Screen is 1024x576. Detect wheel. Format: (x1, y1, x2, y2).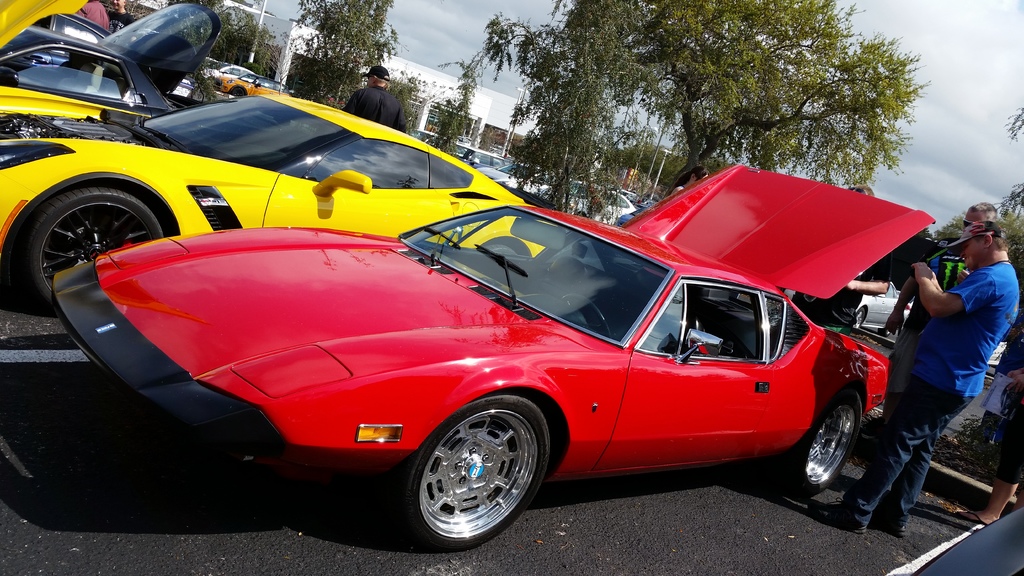
(787, 390, 862, 493).
